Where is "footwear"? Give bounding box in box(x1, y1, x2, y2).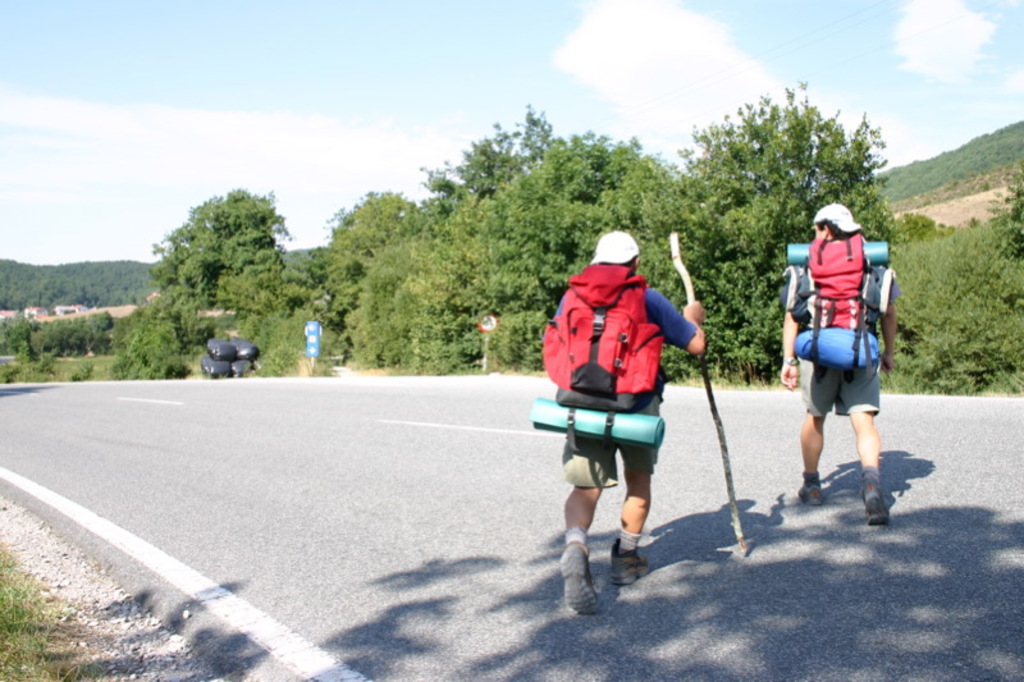
box(614, 545, 650, 586).
